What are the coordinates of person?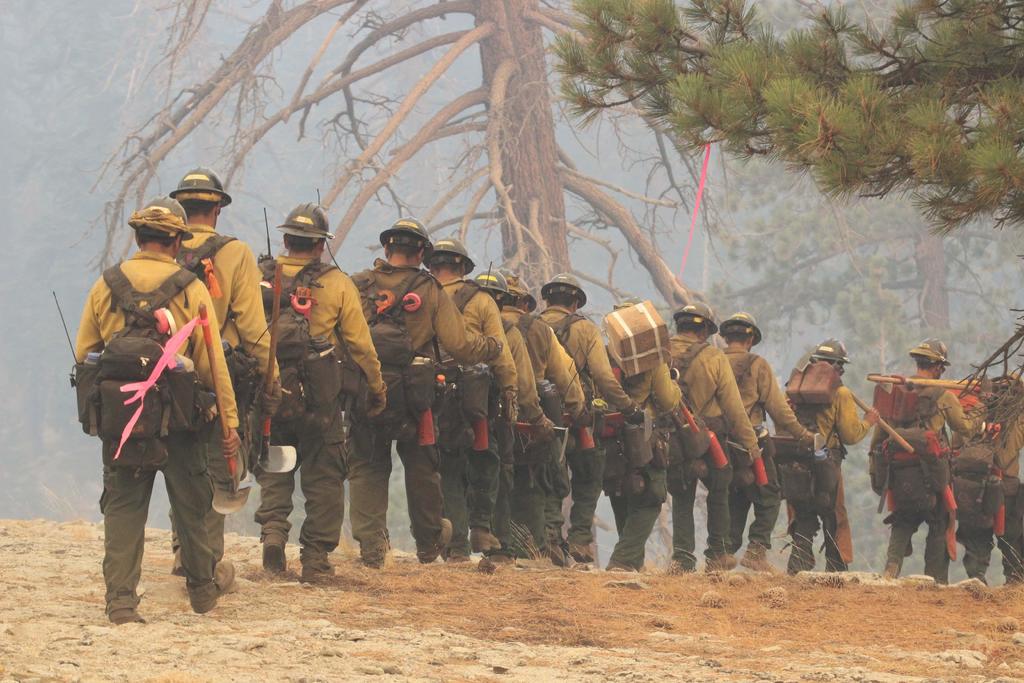
crop(945, 386, 1018, 583).
